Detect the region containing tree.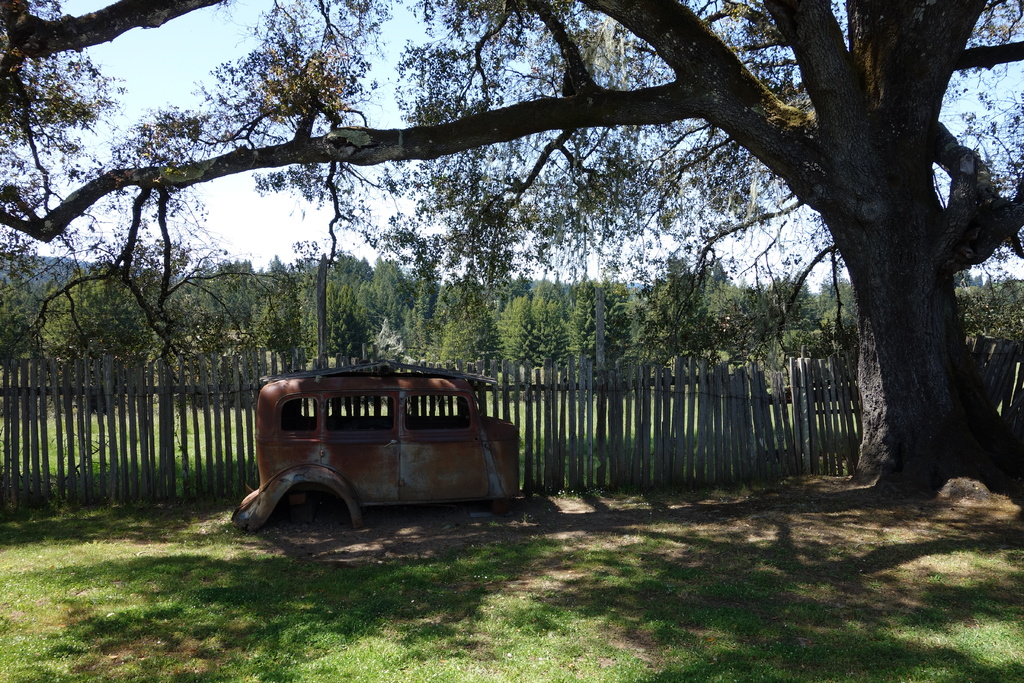
BBox(541, 275, 629, 369).
